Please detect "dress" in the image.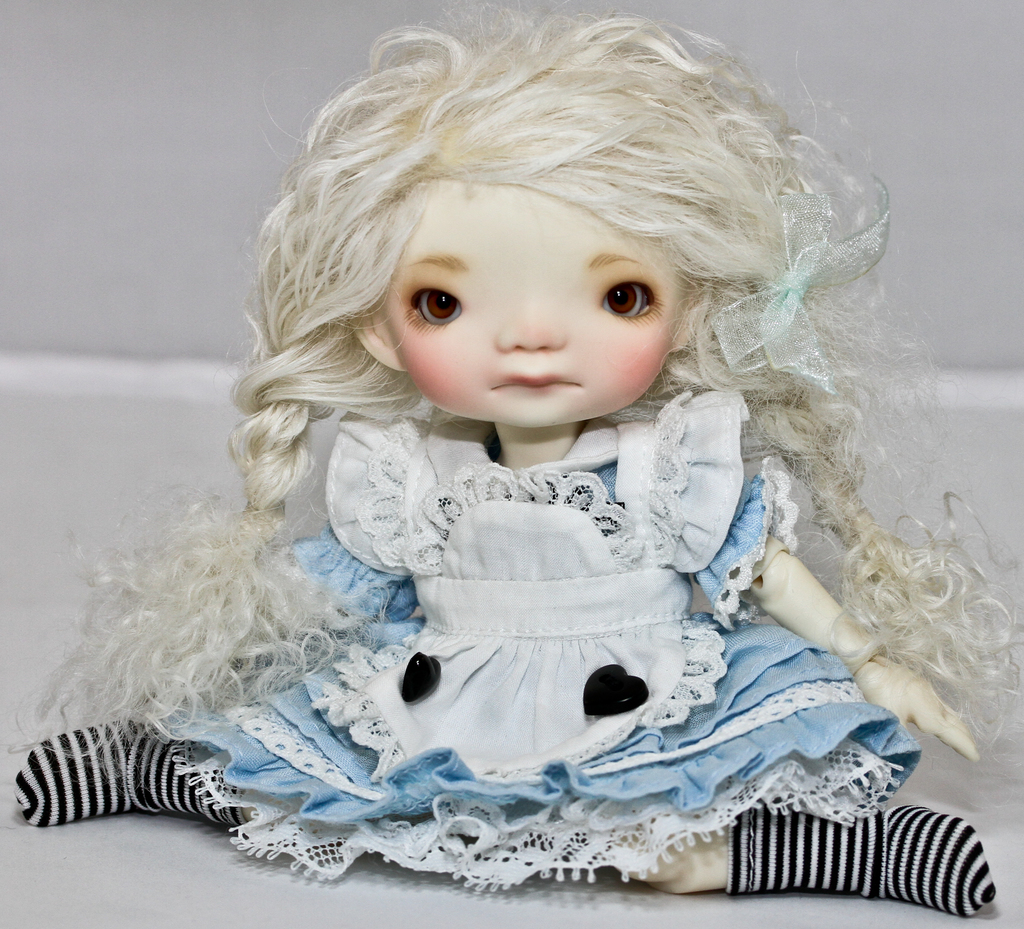
box(148, 391, 917, 887).
